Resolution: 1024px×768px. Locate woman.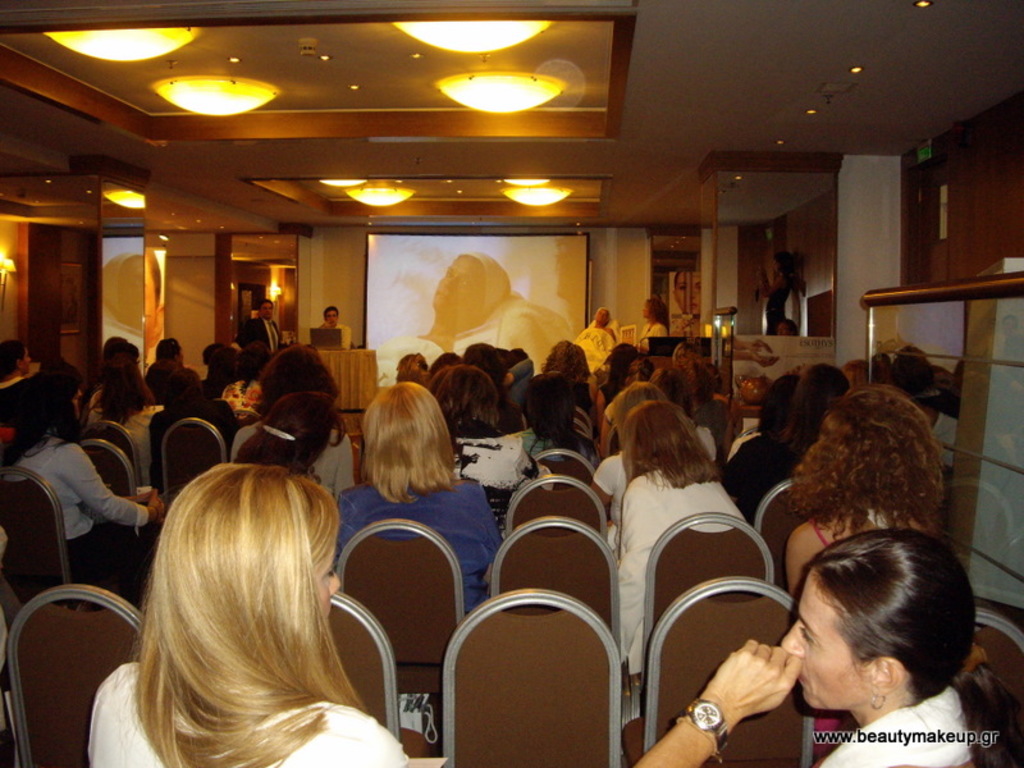
513/375/596/466.
